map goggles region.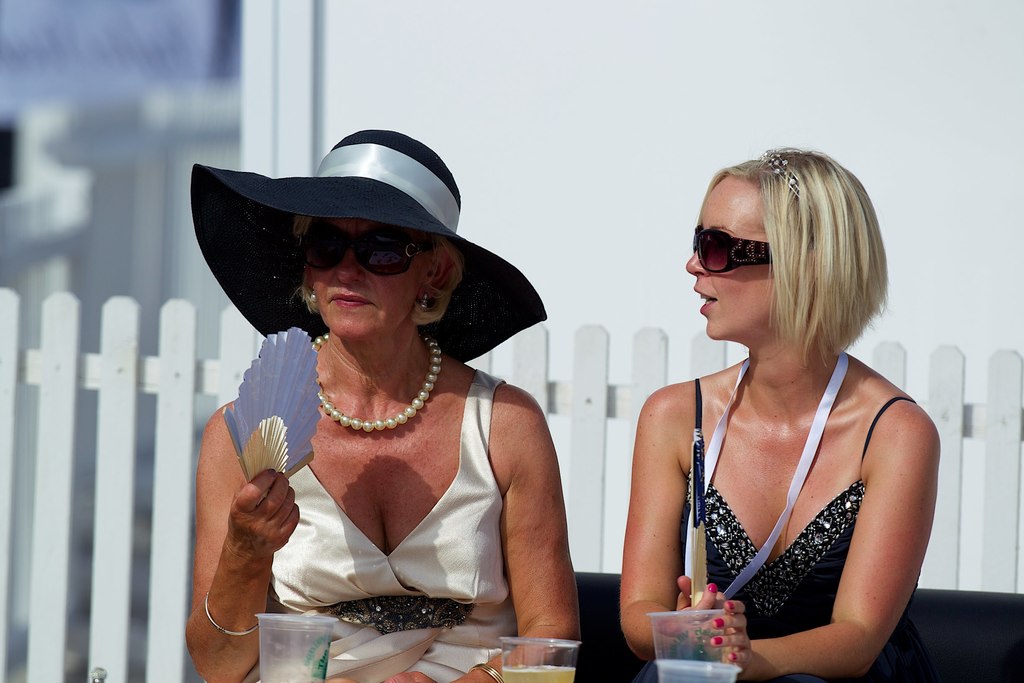
Mapped to locate(685, 220, 772, 277).
